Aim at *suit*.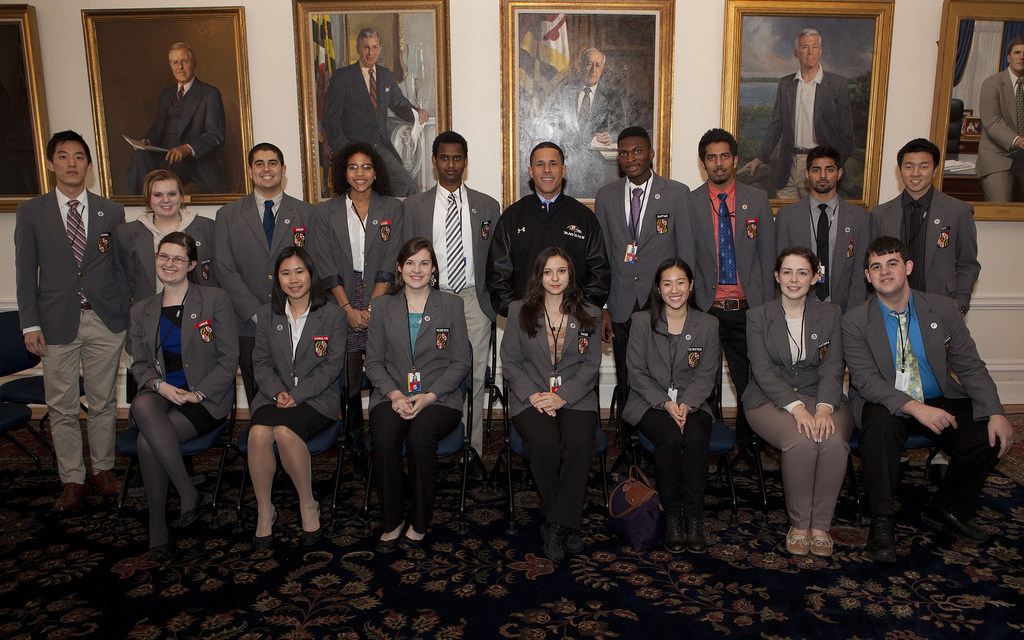
Aimed at left=975, top=67, right=1023, bottom=203.
